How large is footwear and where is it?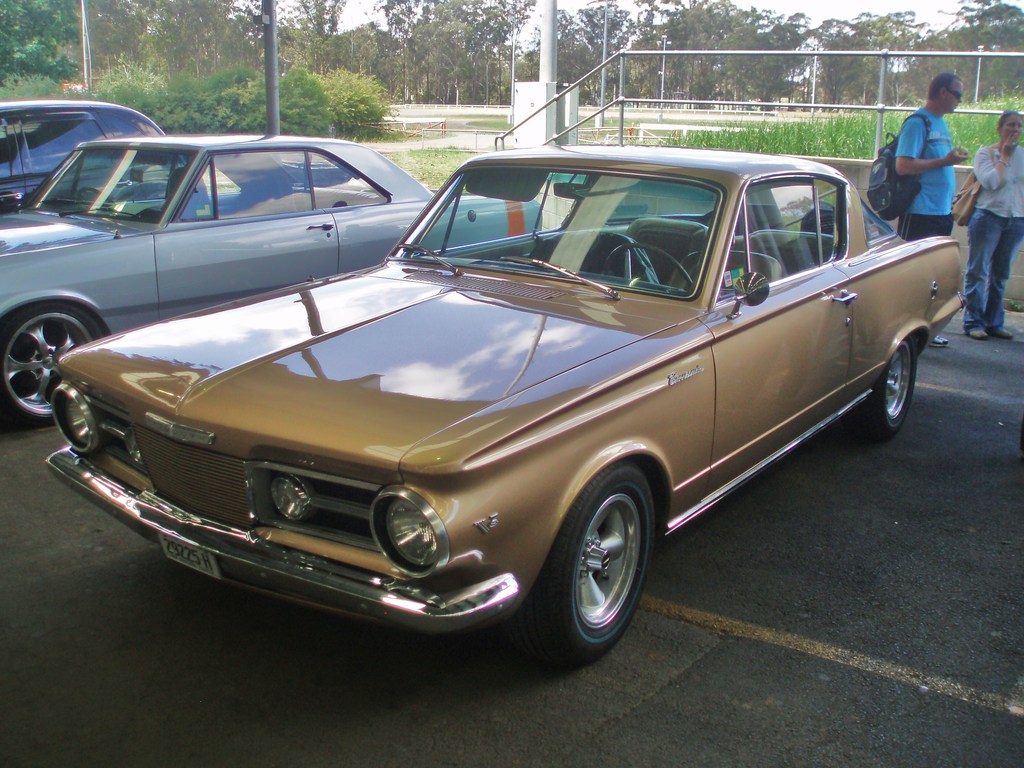
Bounding box: x1=968, y1=318, x2=984, y2=337.
